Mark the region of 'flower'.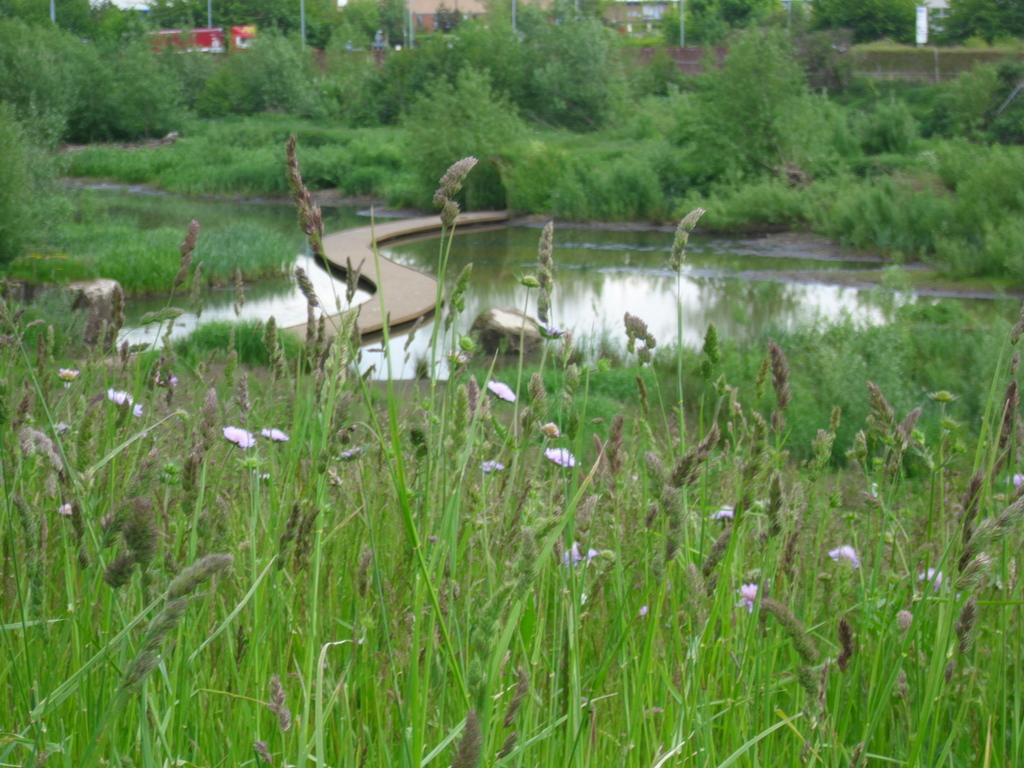
Region: {"left": 921, "top": 566, "right": 945, "bottom": 585}.
